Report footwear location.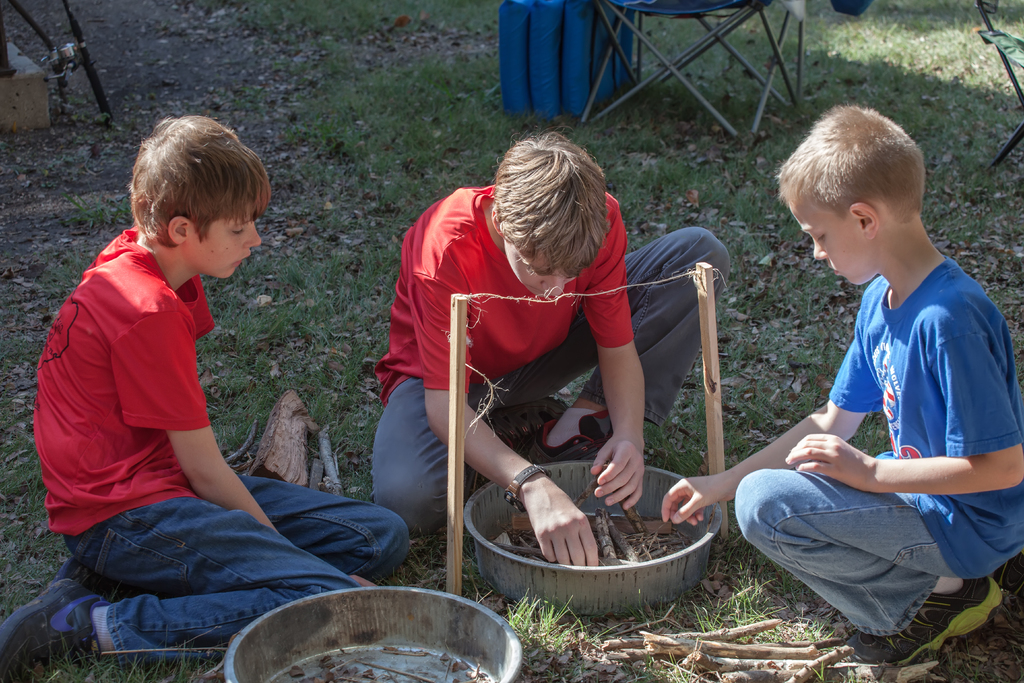
Report: {"left": 842, "top": 577, "right": 1010, "bottom": 673}.
